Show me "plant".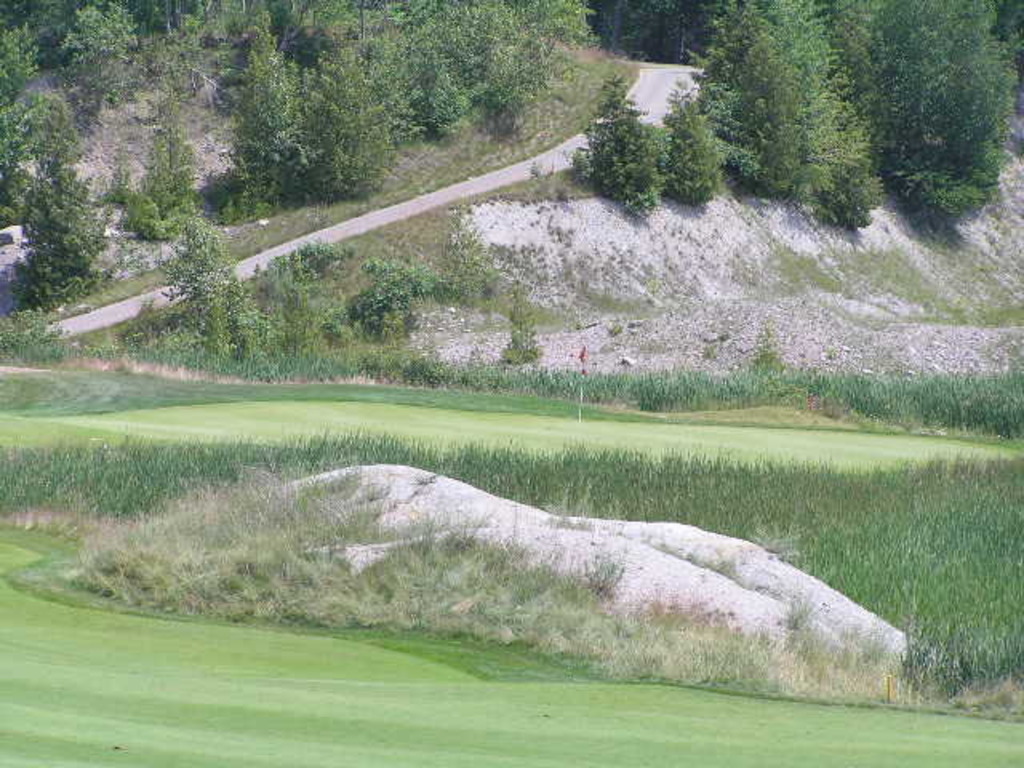
"plant" is here: box=[126, 205, 277, 365].
